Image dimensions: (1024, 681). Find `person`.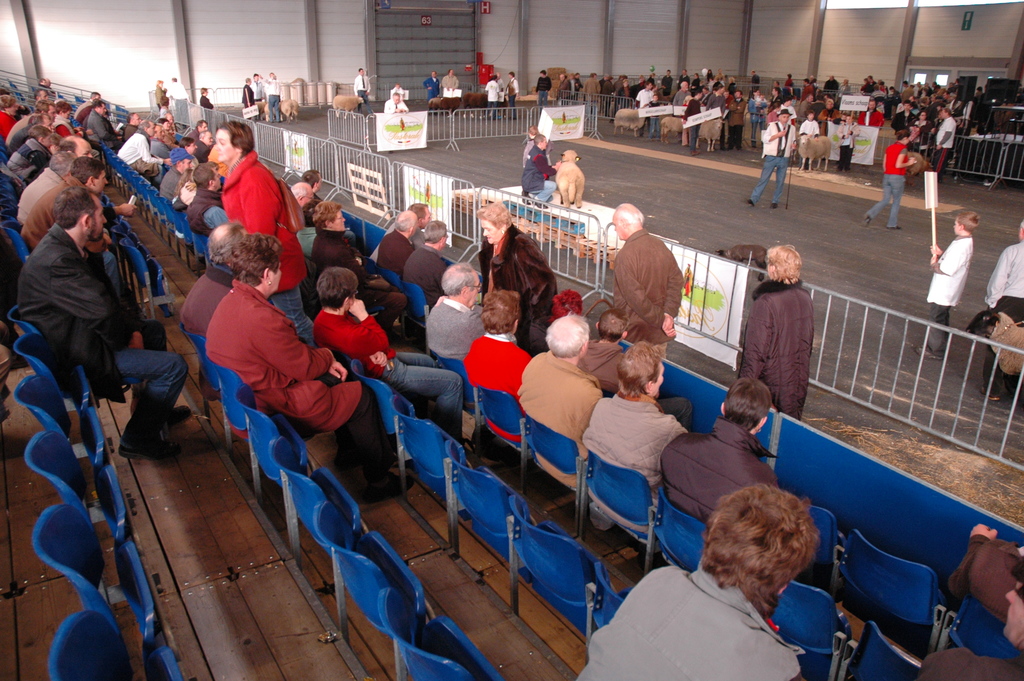
l=173, t=222, r=251, b=341.
